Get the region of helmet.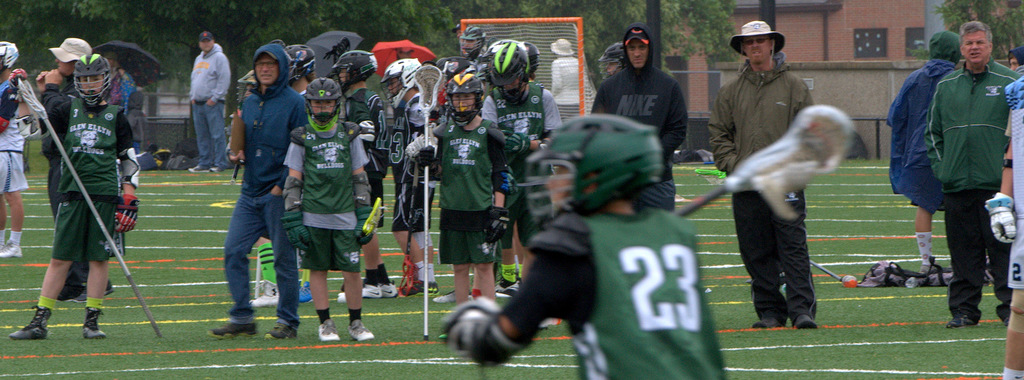
72/52/112/108.
